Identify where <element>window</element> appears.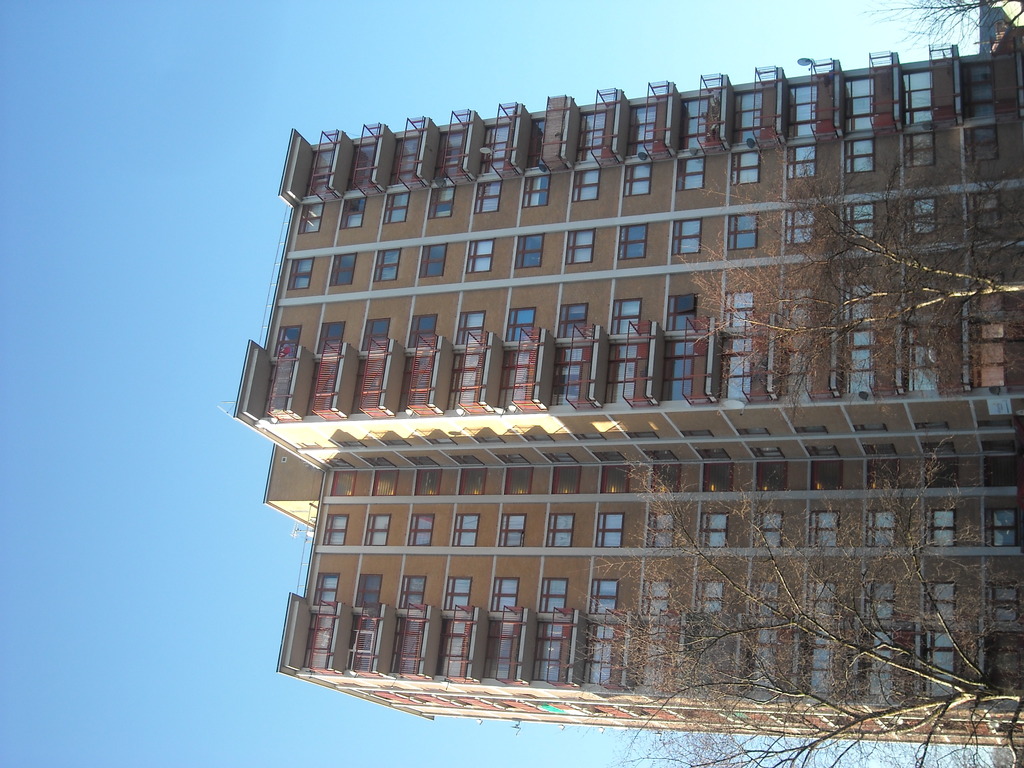
Appears at detection(913, 422, 948, 429).
